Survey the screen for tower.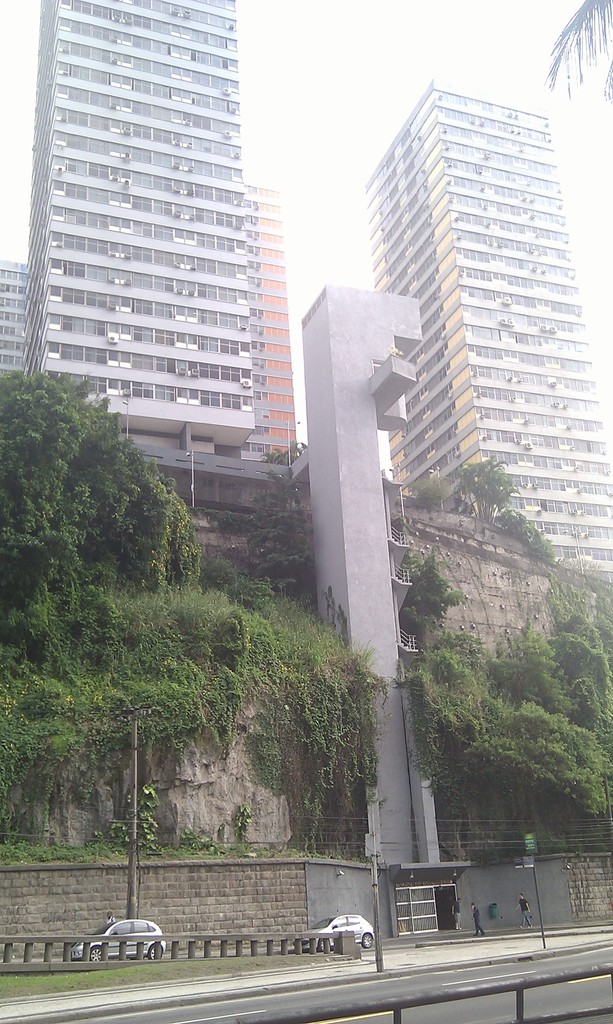
Survey found: select_region(24, 0, 257, 461).
